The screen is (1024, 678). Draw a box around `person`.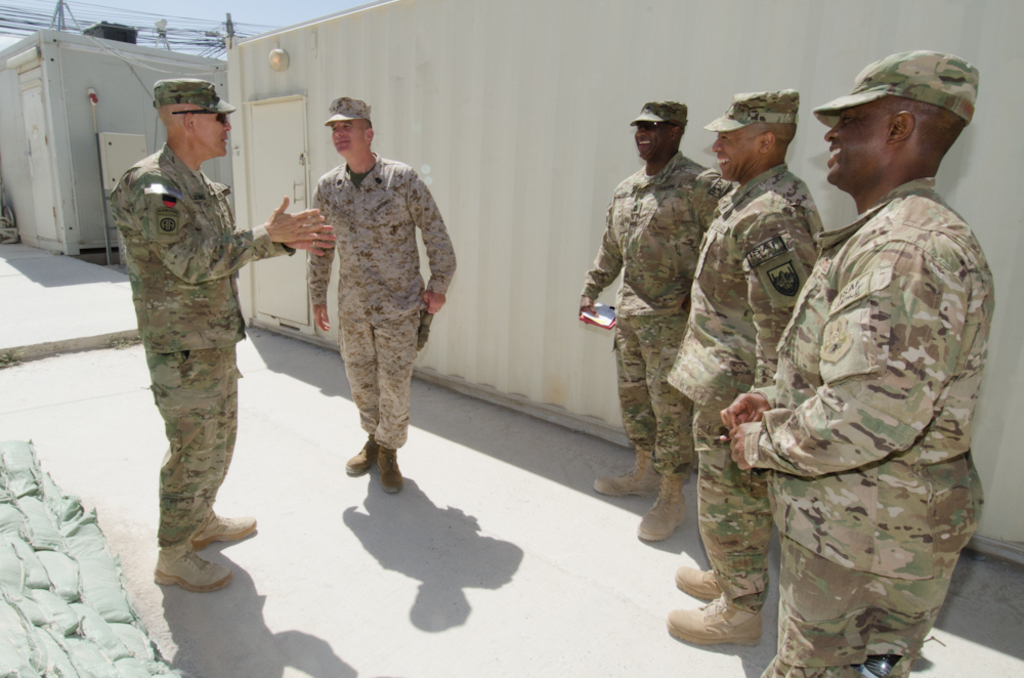
103, 79, 338, 592.
